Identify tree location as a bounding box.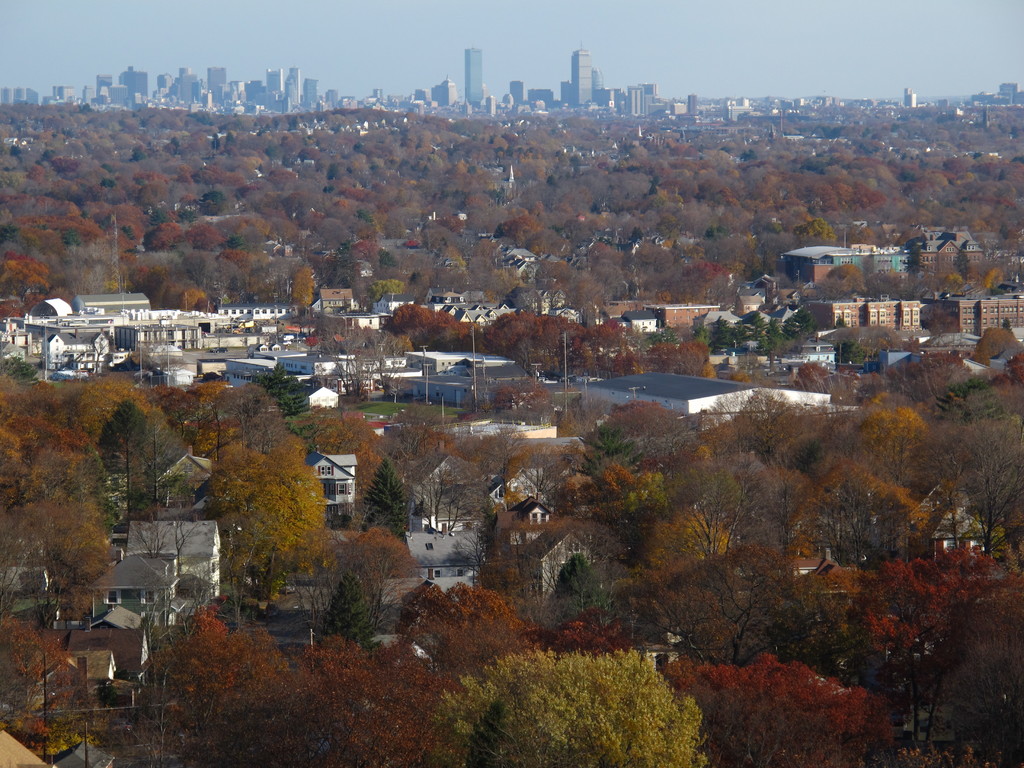
bbox=[793, 452, 945, 587].
